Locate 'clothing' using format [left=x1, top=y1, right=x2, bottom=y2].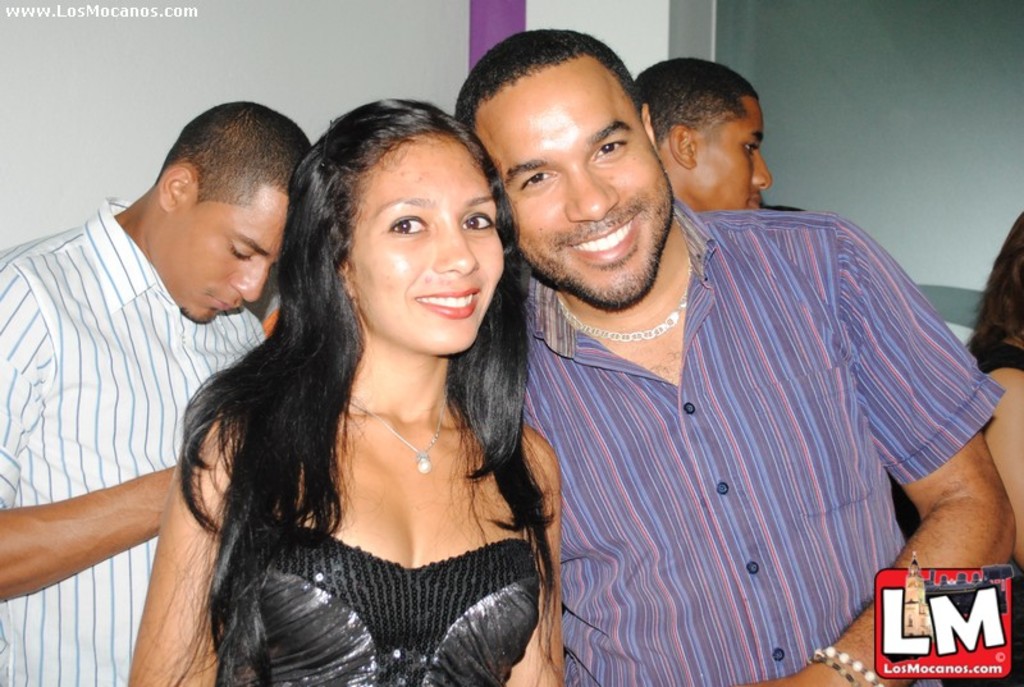
[left=481, top=191, right=1002, bottom=686].
